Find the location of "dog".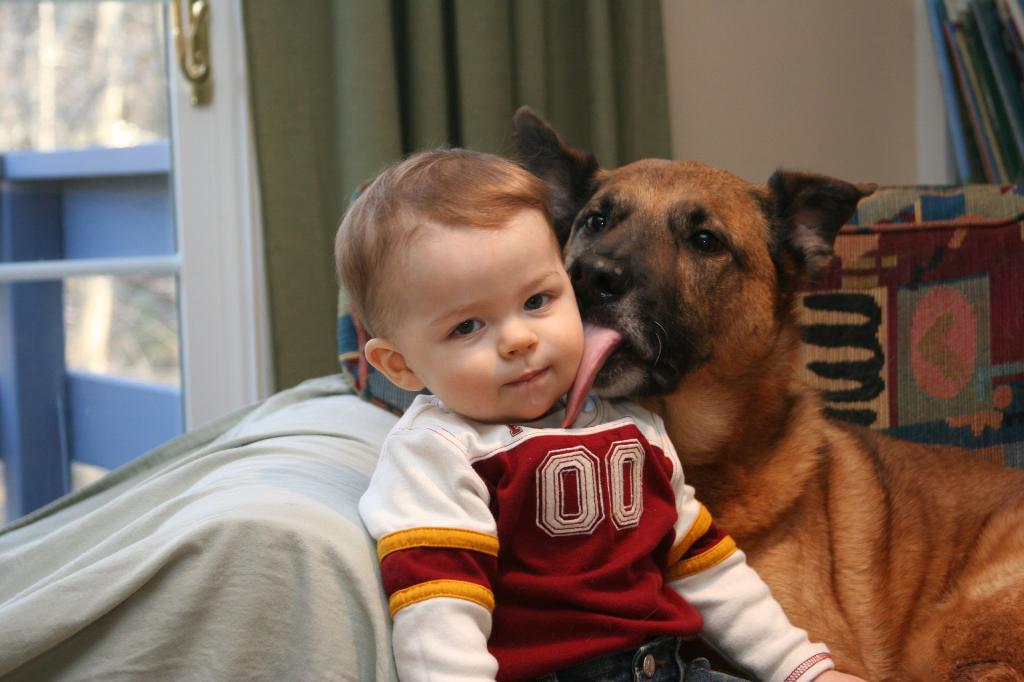
Location: [517,102,1023,681].
